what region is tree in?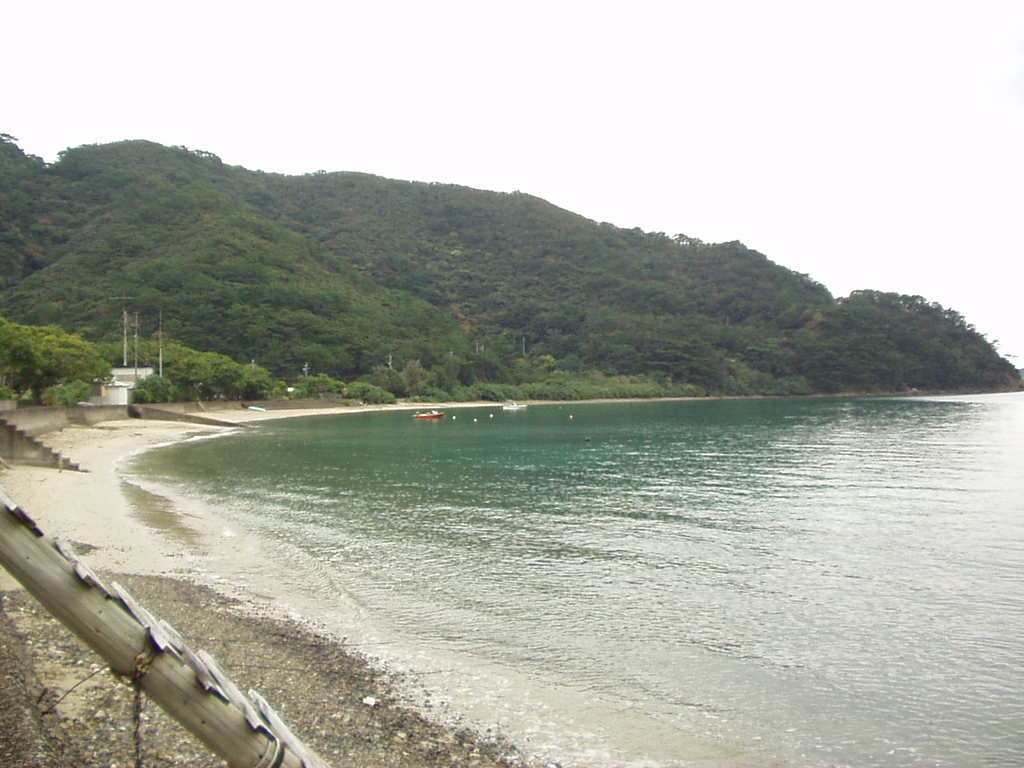
region(161, 348, 198, 396).
